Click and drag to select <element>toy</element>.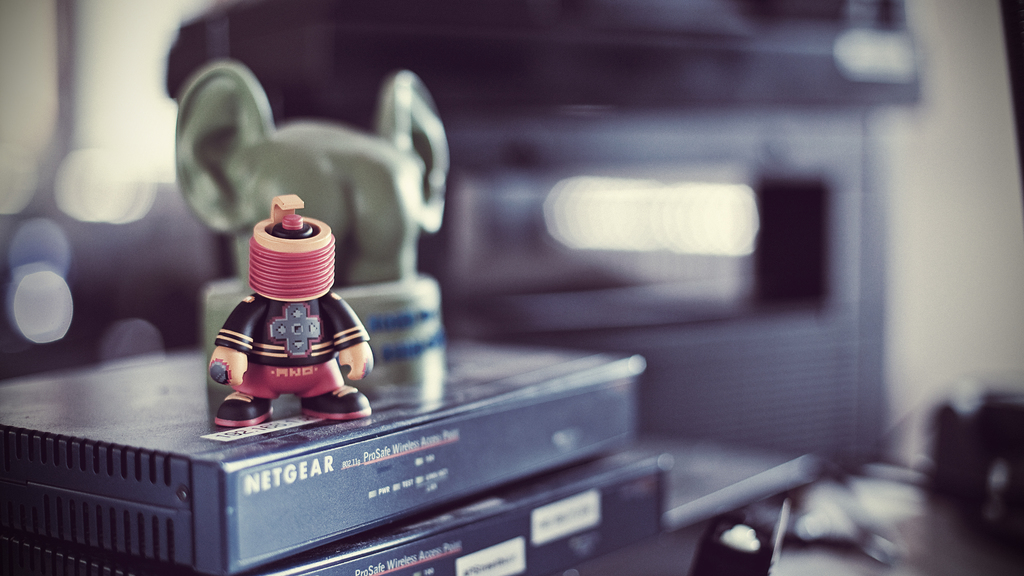
Selection: [173,70,452,356].
